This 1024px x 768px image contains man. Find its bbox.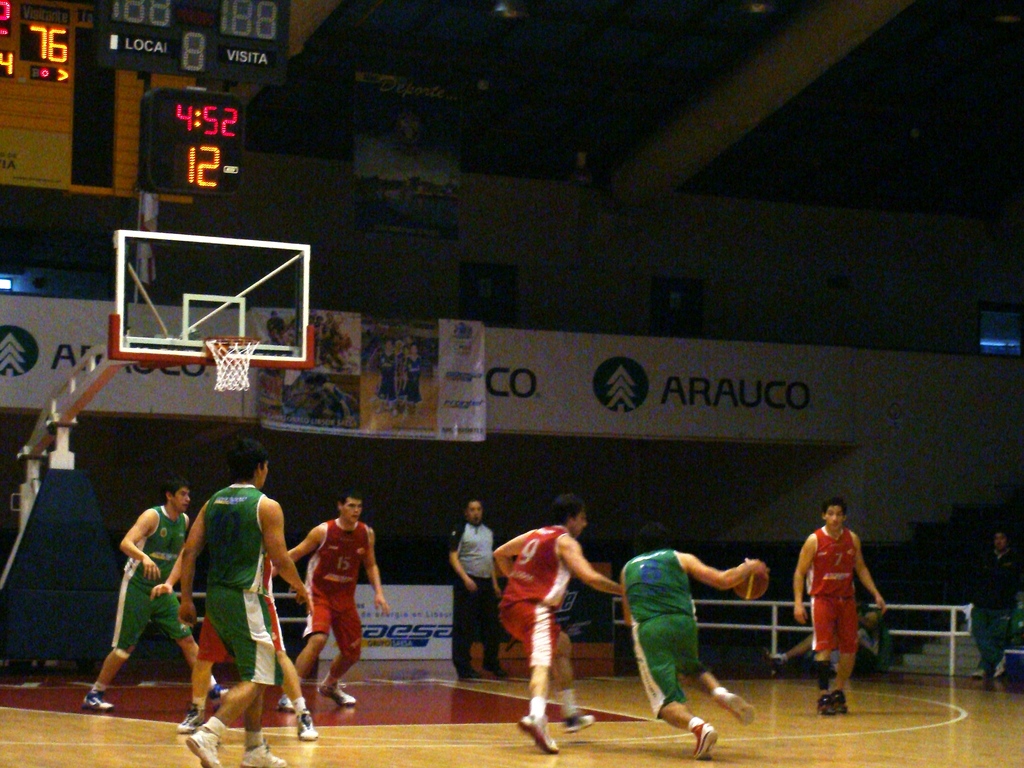
618/521/768/763.
